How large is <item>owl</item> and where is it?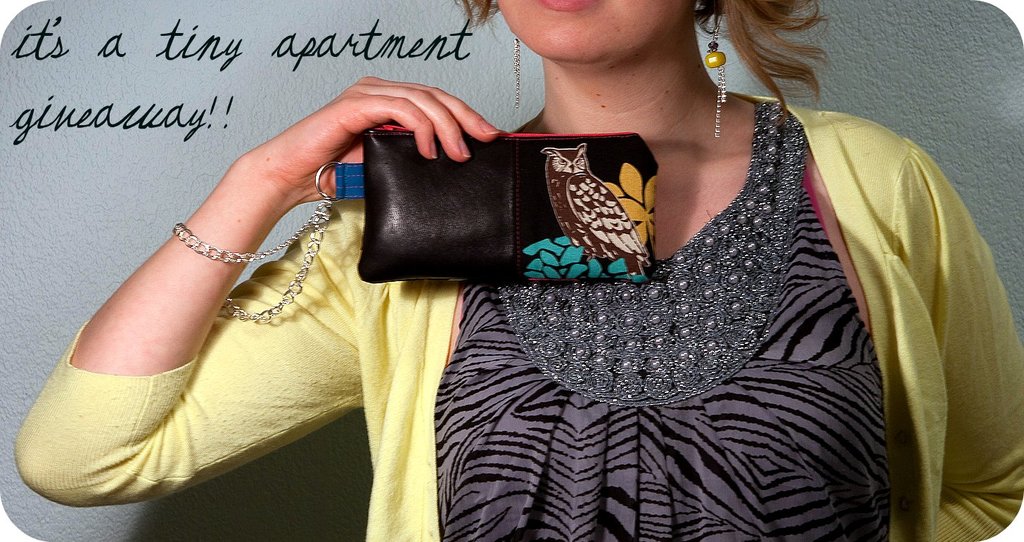
Bounding box: (x1=543, y1=144, x2=650, y2=279).
